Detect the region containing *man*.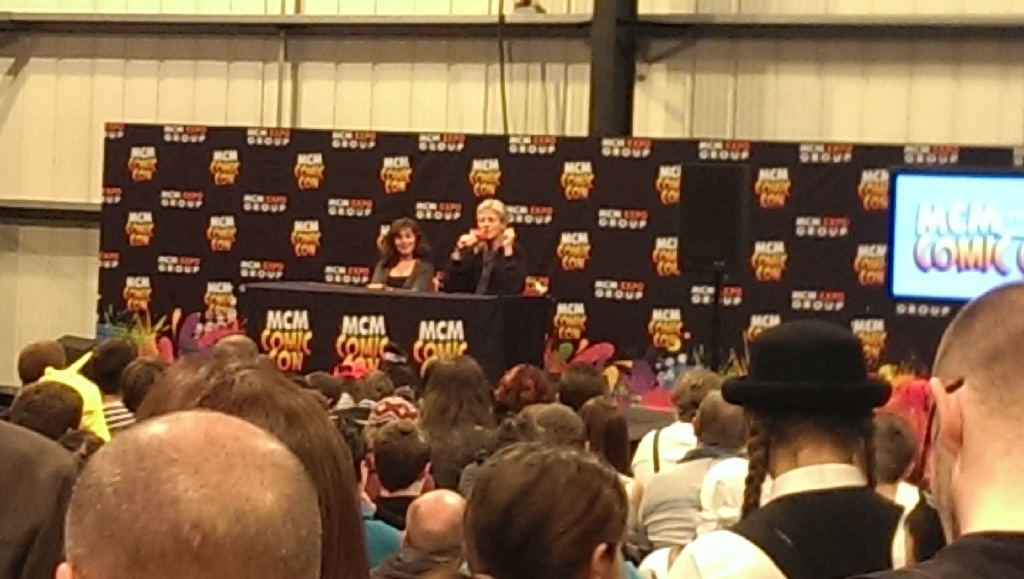
bbox=(373, 485, 471, 578).
